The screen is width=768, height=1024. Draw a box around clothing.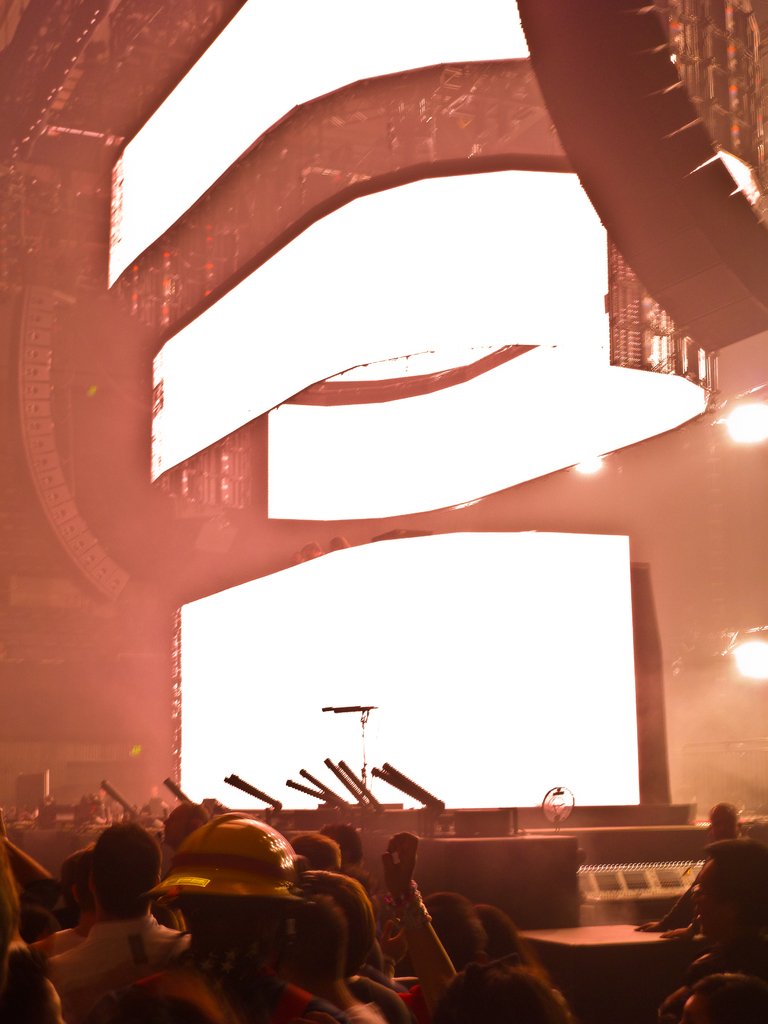
bbox=(104, 954, 347, 1023).
